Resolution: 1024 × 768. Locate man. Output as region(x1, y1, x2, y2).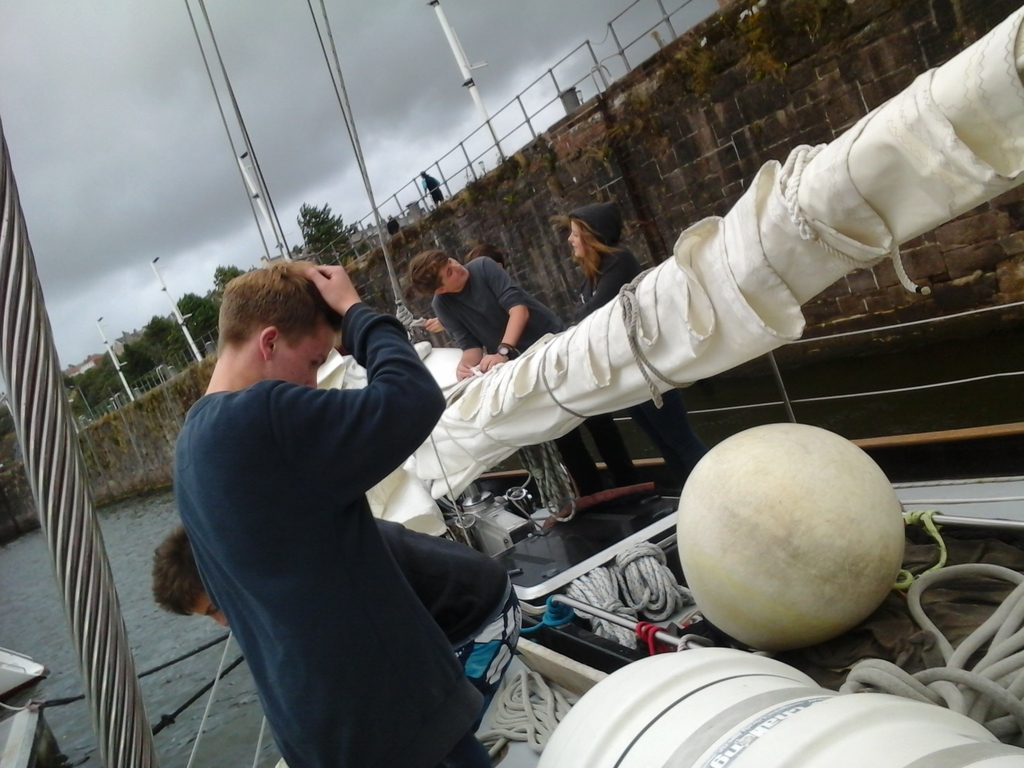
region(407, 248, 644, 508).
